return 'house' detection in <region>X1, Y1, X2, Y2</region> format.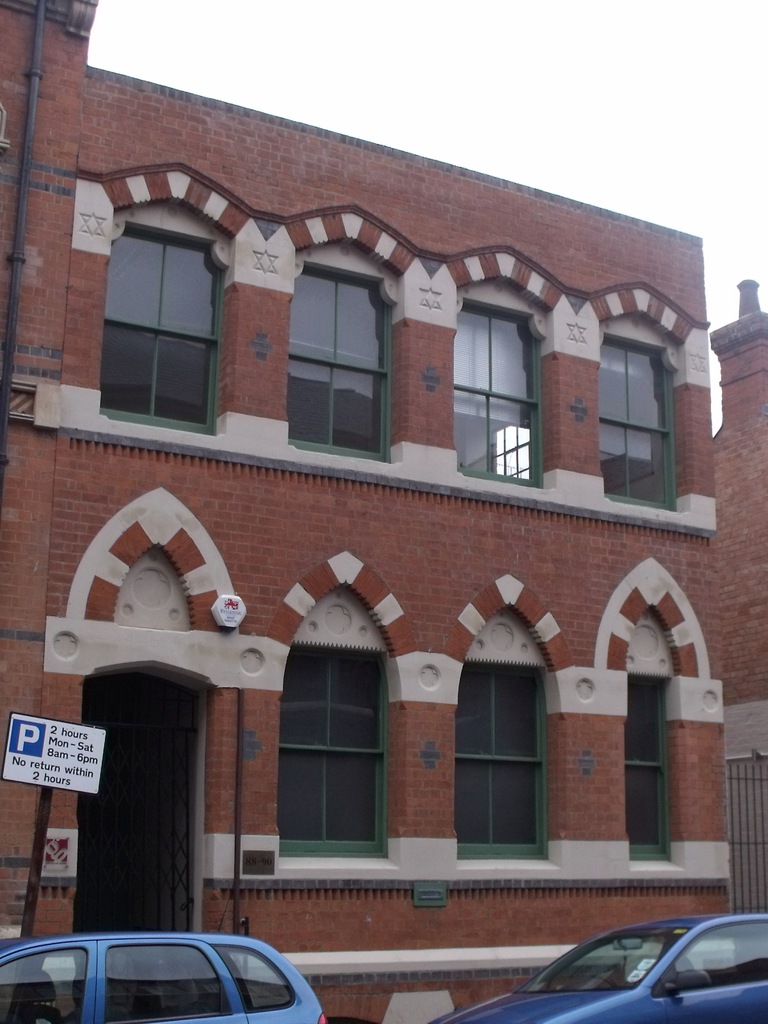
<region>0, 0, 735, 1022</region>.
